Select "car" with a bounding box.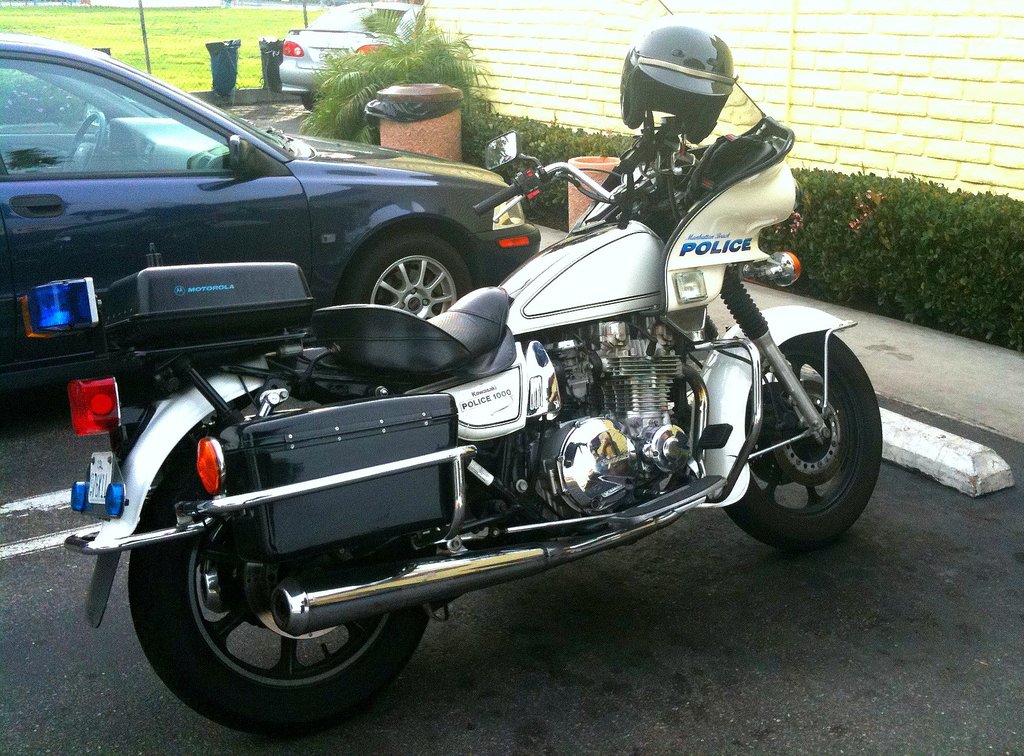
bbox=[0, 28, 546, 430].
